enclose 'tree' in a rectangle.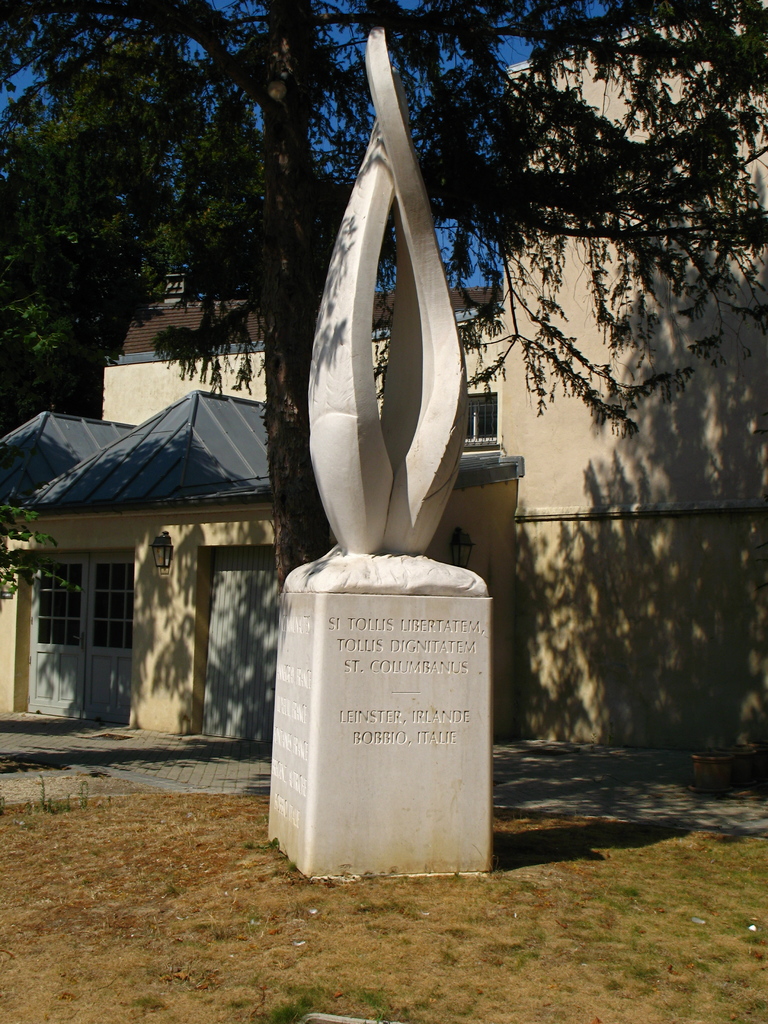
bbox=(0, 0, 742, 577).
